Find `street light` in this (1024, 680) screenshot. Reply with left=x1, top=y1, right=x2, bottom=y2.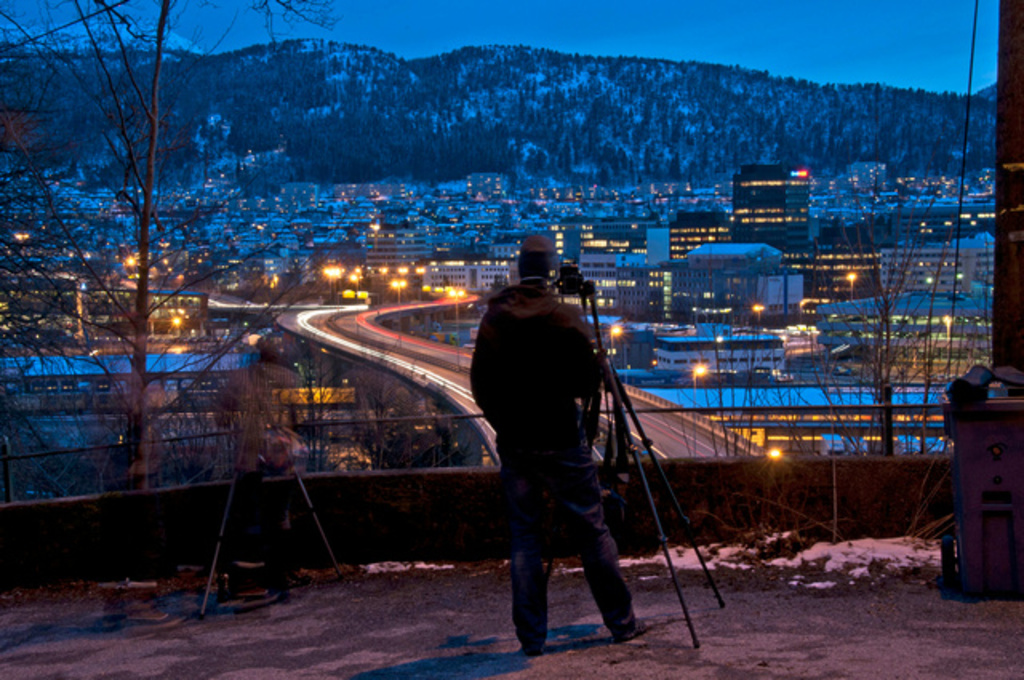
left=416, top=264, right=430, bottom=278.
